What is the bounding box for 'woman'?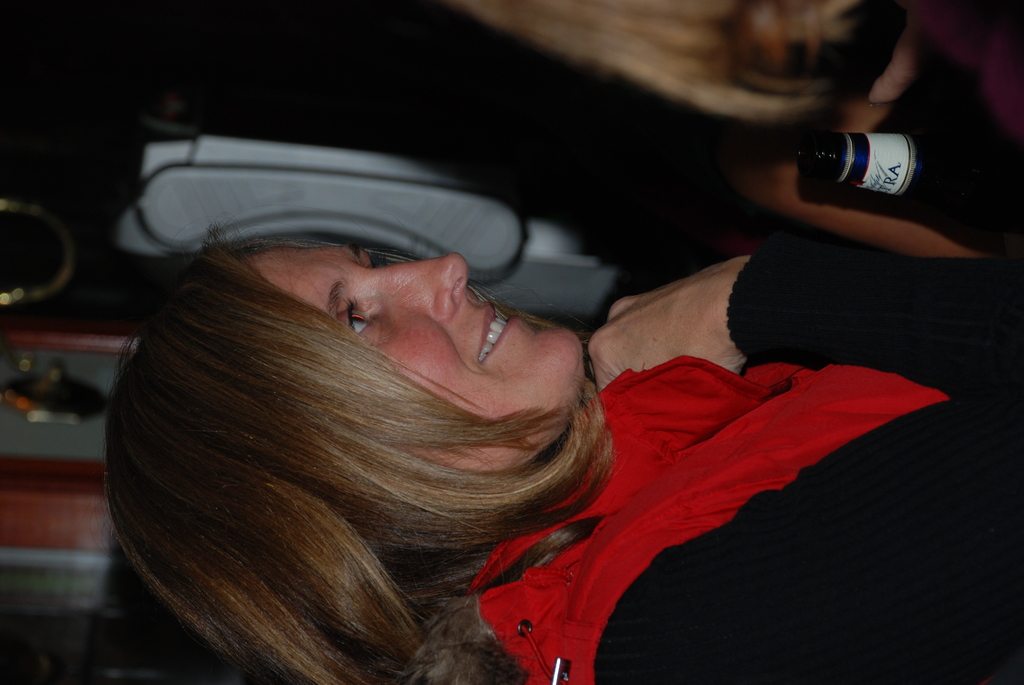
[97,223,1023,684].
